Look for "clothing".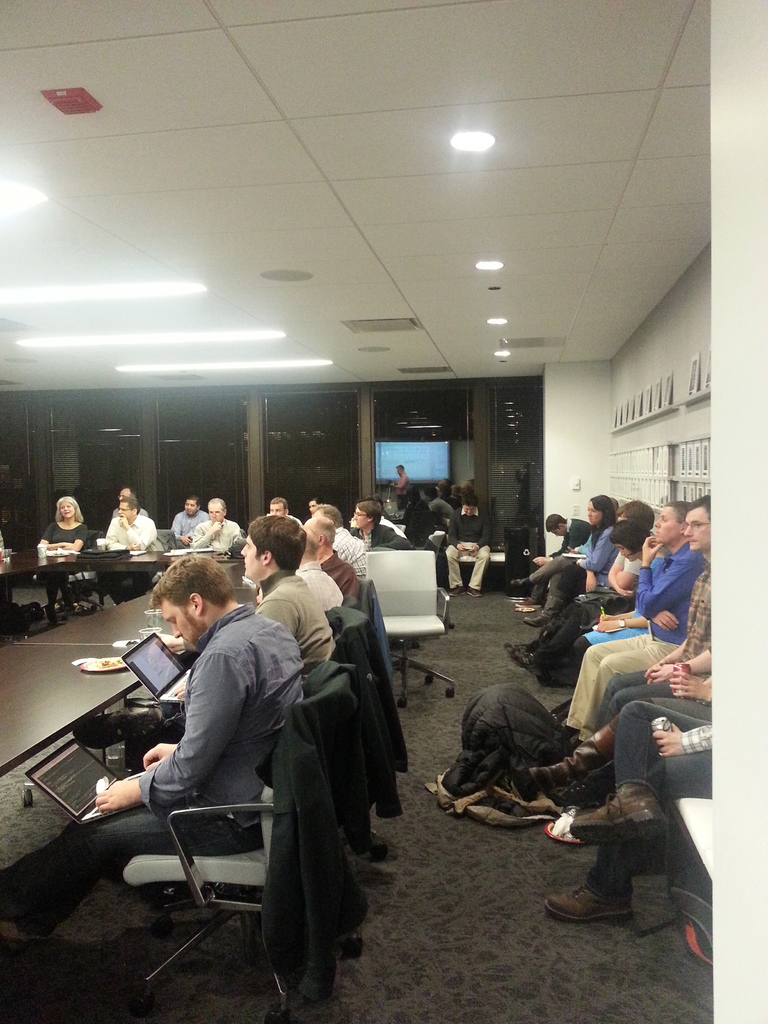
Found: box=[436, 684, 575, 826].
